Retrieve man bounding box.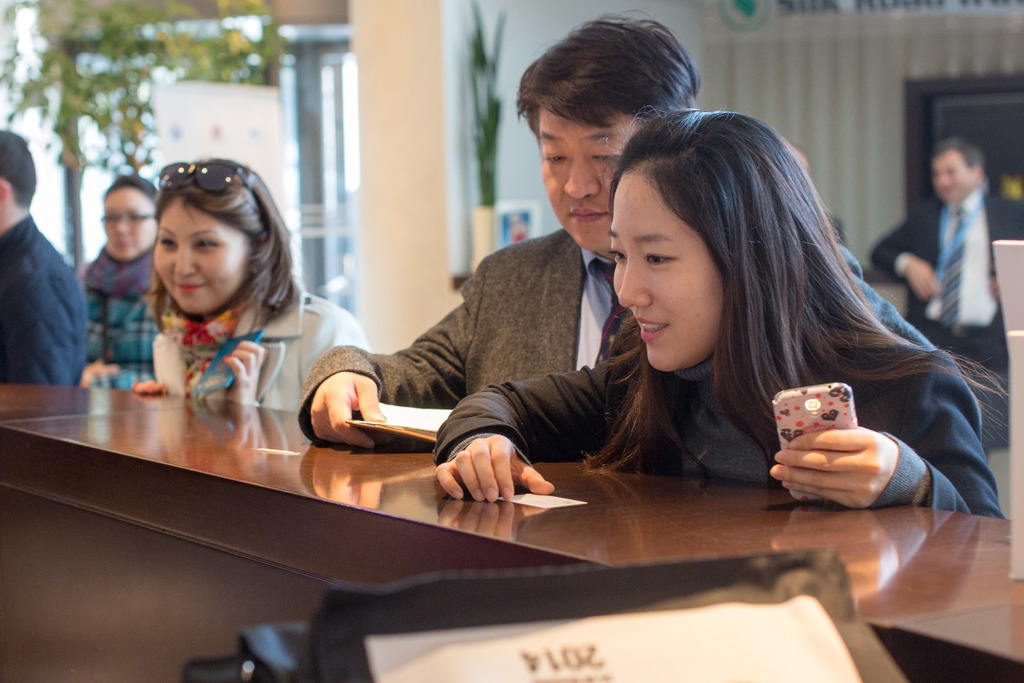
Bounding box: bbox(301, 8, 702, 449).
